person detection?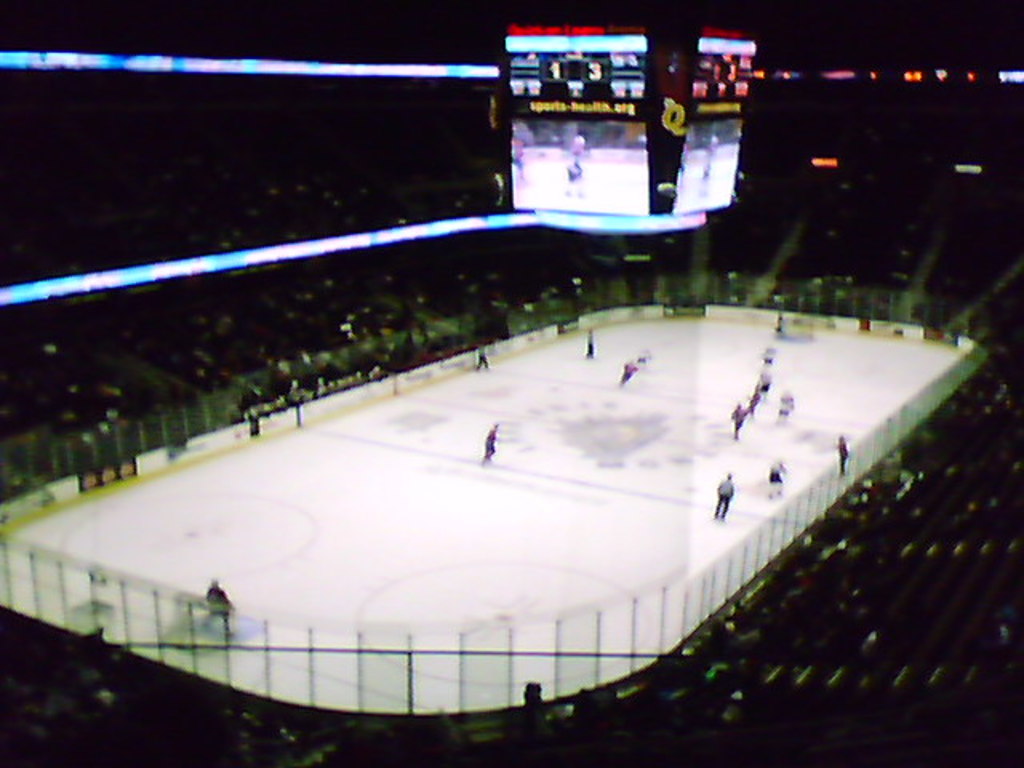
select_region(200, 576, 230, 638)
